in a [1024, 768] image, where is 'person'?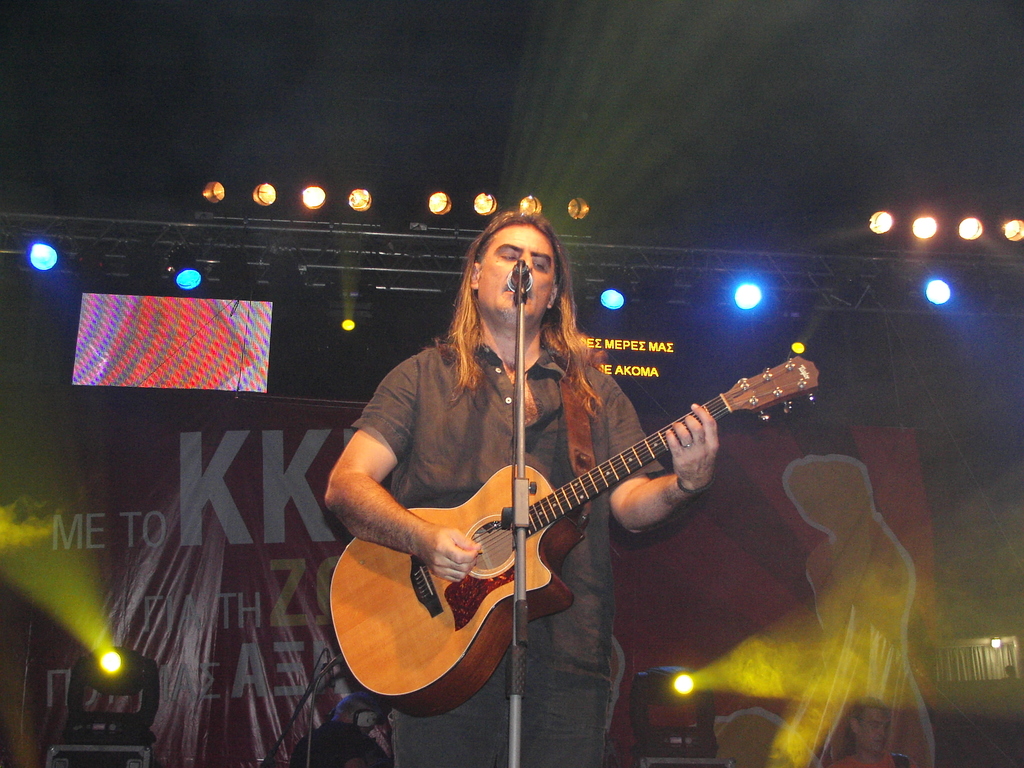
335, 234, 817, 758.
